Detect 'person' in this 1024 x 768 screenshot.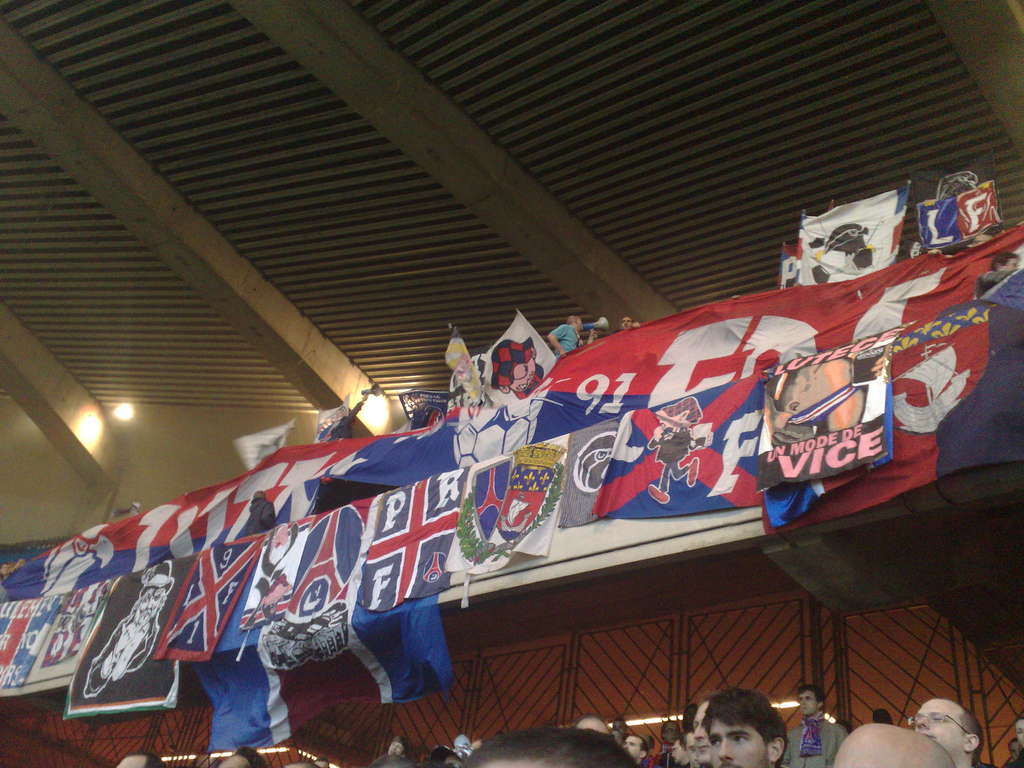
Detection: l=920, t=700, r=977, b=767.
